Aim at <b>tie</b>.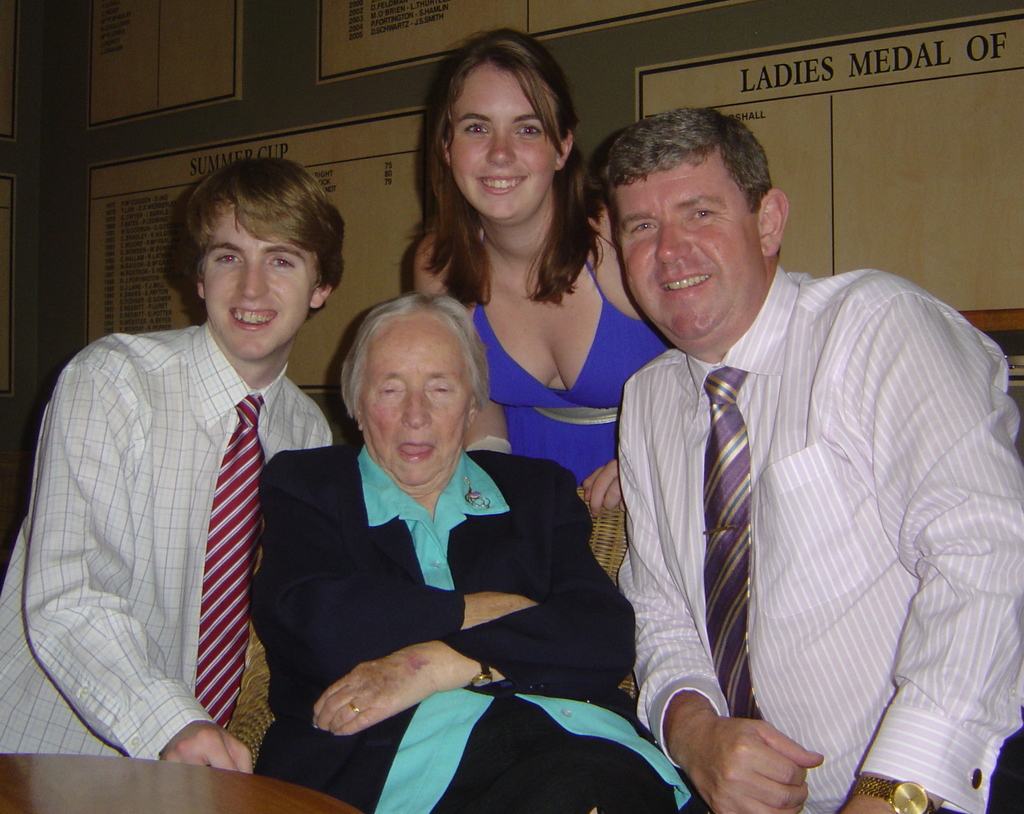
Aimed at [x1=700, y1=362, x2=755, y2=722].
